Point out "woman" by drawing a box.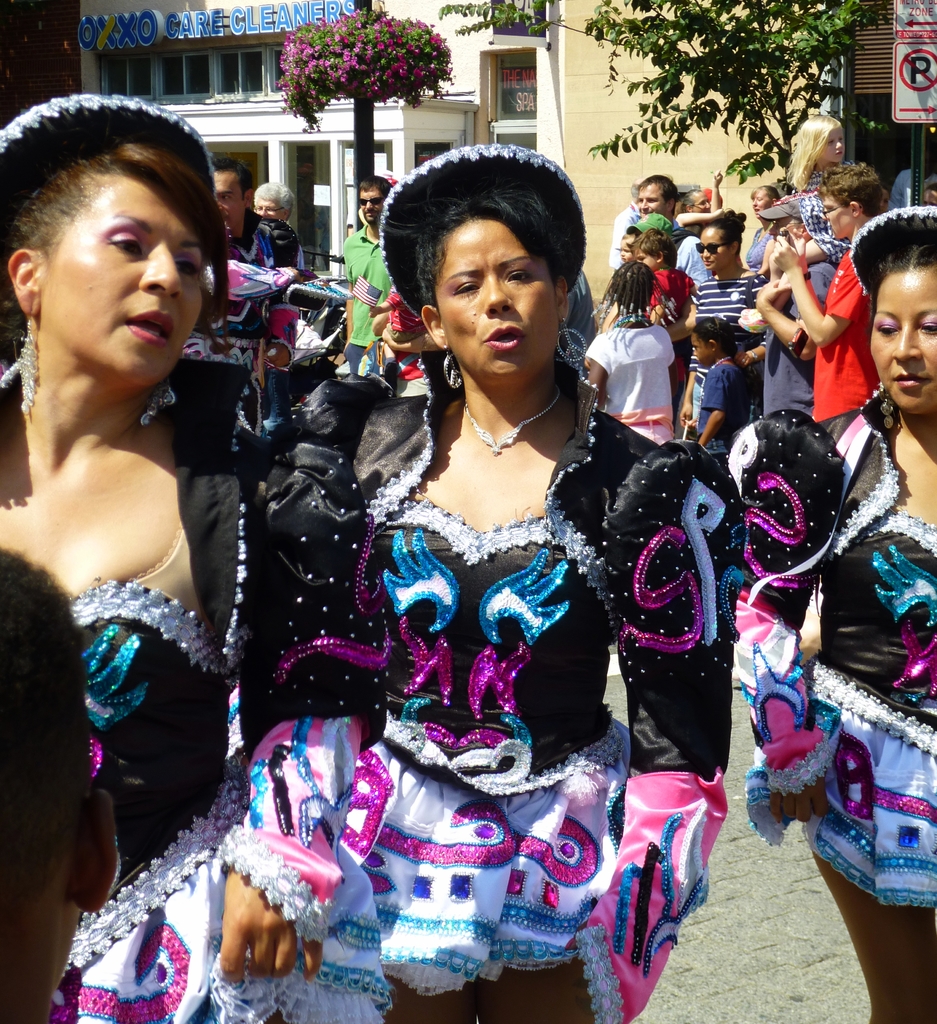
region(682, 207, 781, 448).
